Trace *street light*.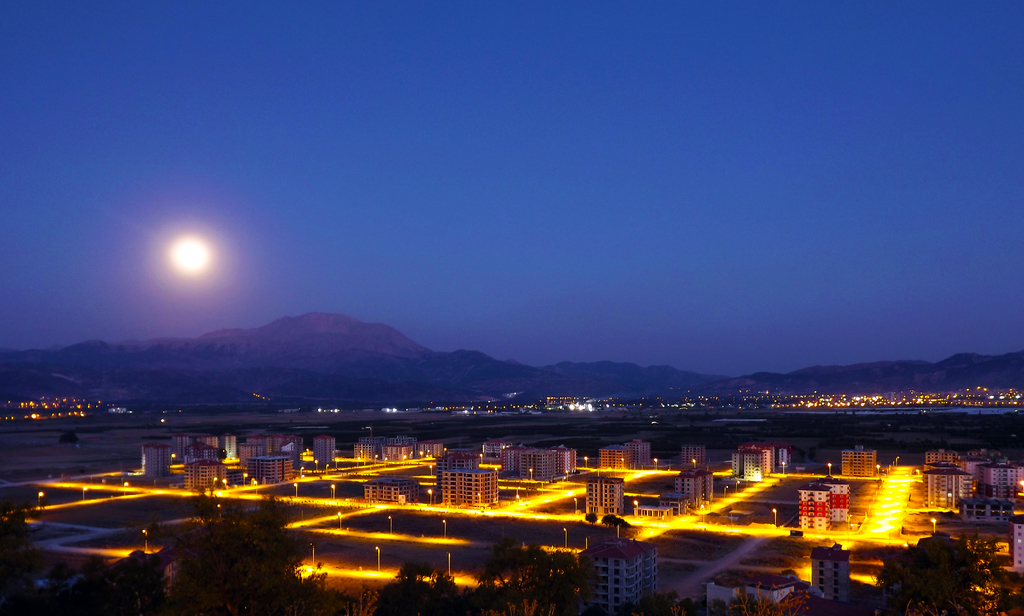
Traced to pyautogui.locateOnScreen(846, 513, 851, 530).
